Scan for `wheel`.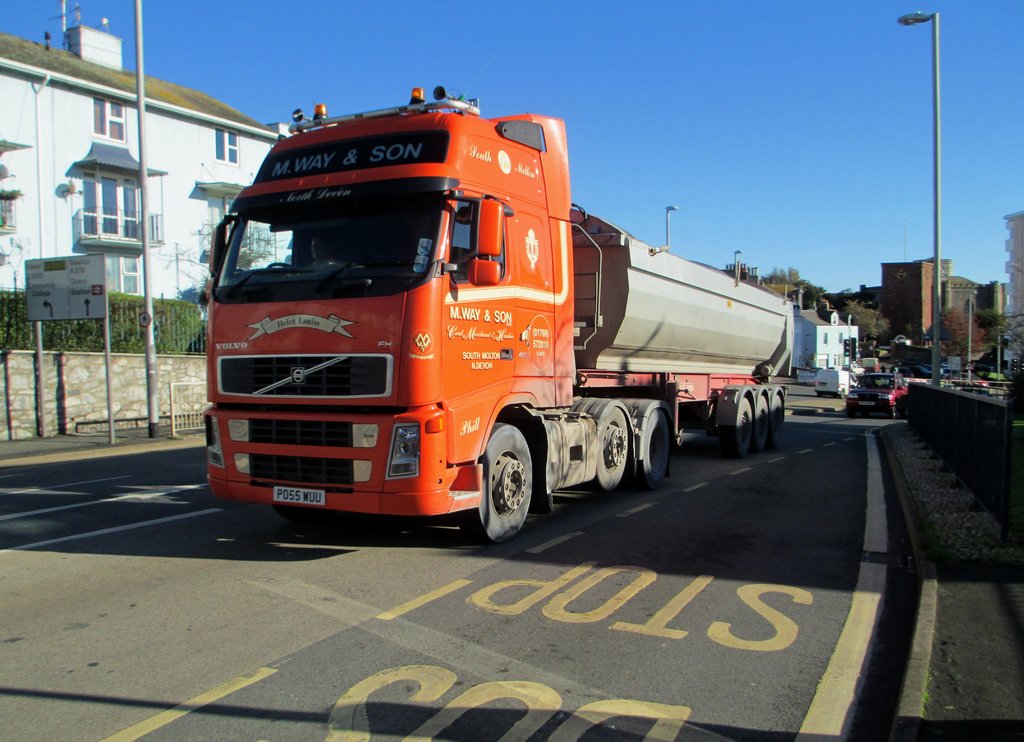
Scan result: (726, 399, 753, 459).
